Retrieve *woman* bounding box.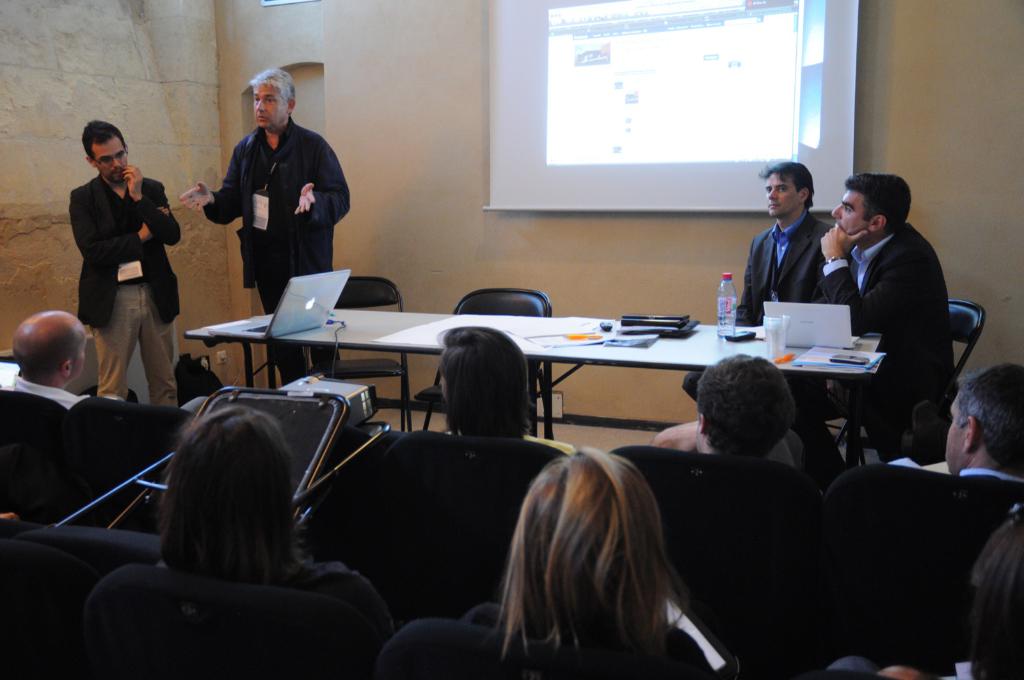
Bounding box: 172 402 409 651.
